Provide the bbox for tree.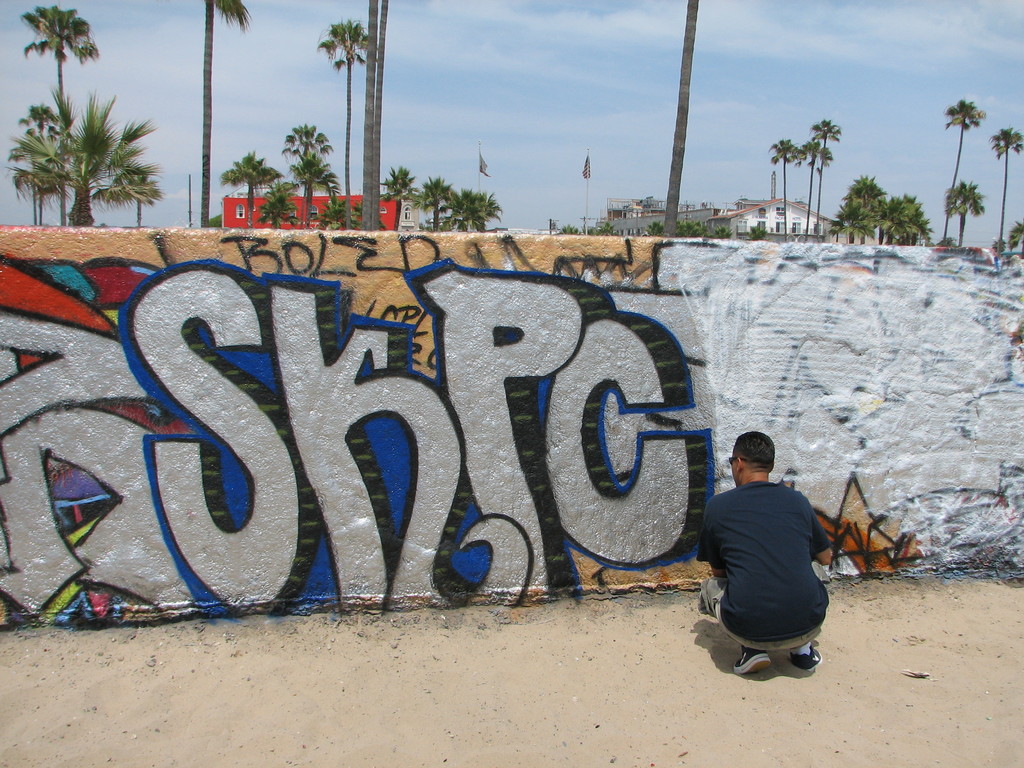
box=[1, 0, 100, 223].
